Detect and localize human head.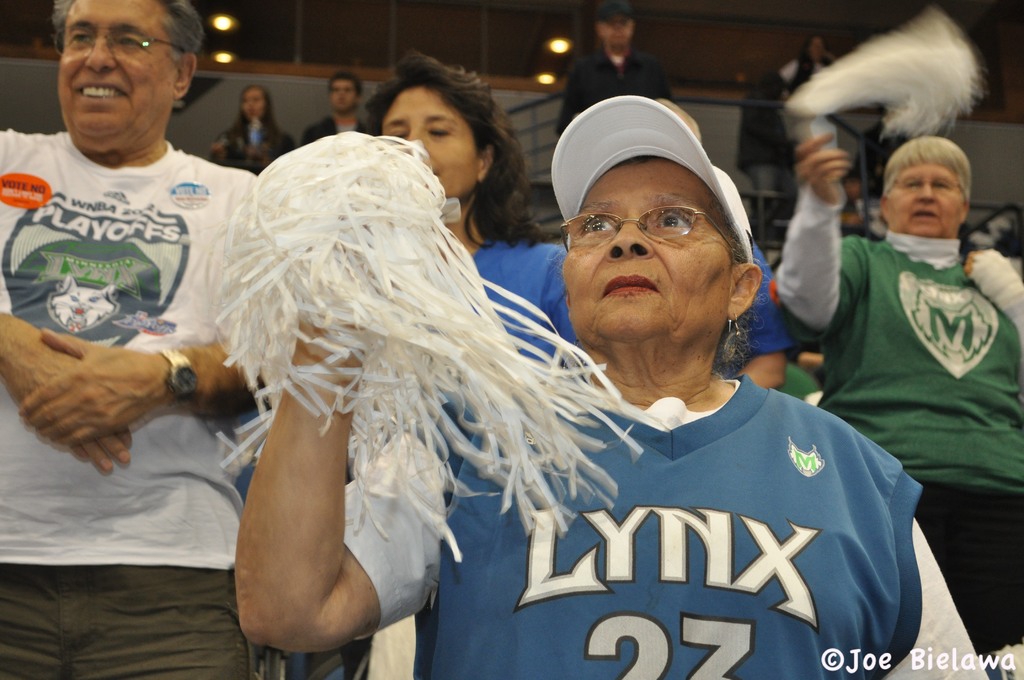
Localized at detection(591, 0, 635, 51).
